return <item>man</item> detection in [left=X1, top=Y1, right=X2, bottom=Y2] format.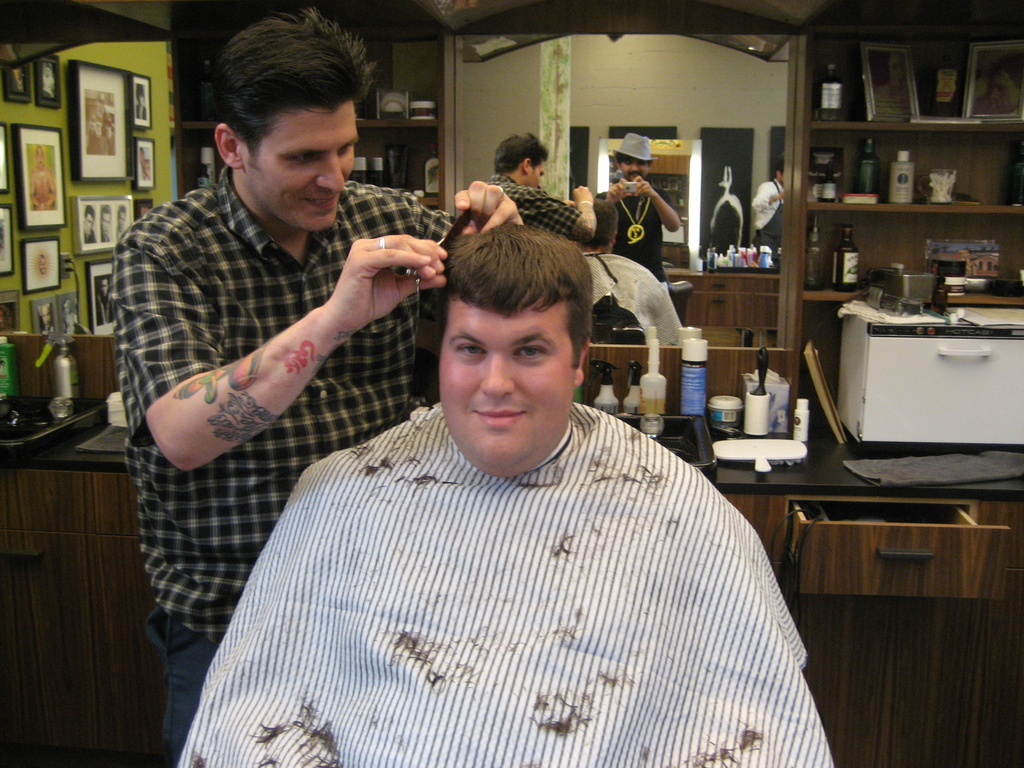
[left=38, top=304, right=56, bottom=333].
